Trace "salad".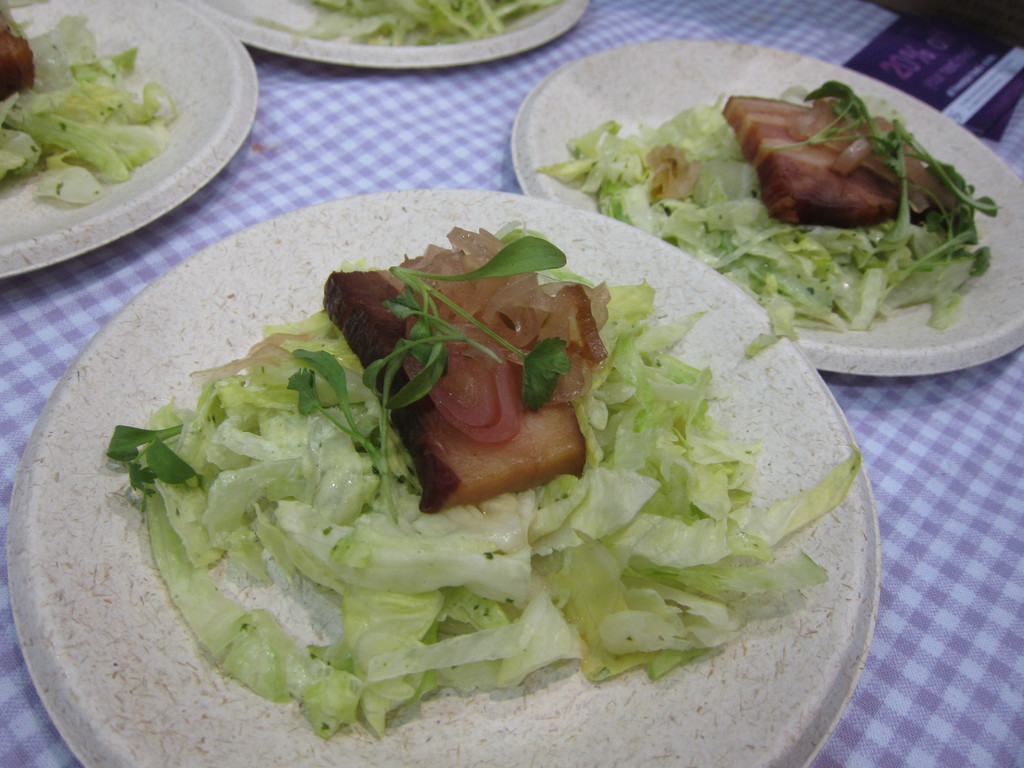
Traced to left=518, top=84, right=1019, bottom=351.
